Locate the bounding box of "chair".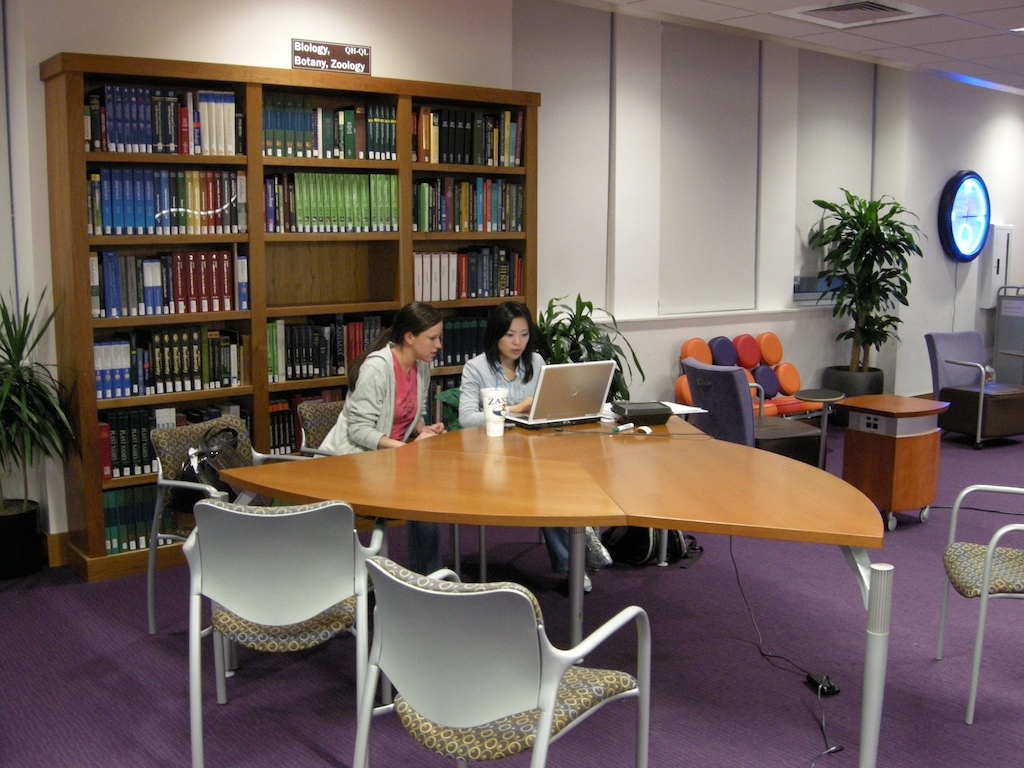
Bounding box: bbox=(939, 485, 1023, 746).
